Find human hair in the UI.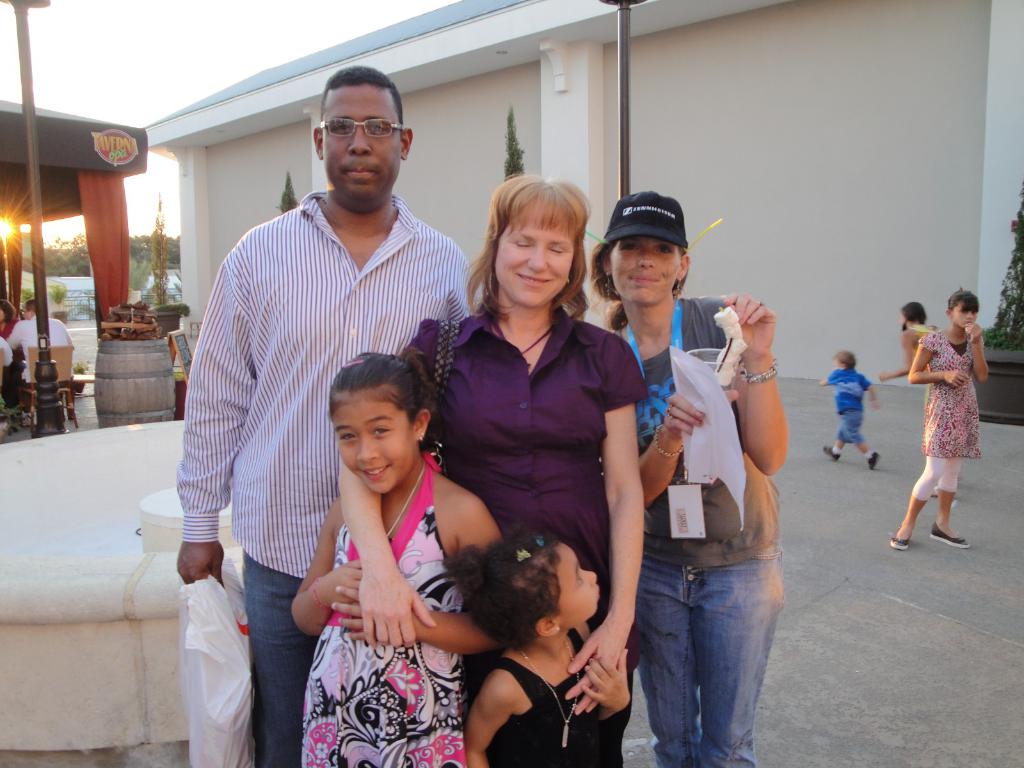
UI element at (897,301,932,327).
